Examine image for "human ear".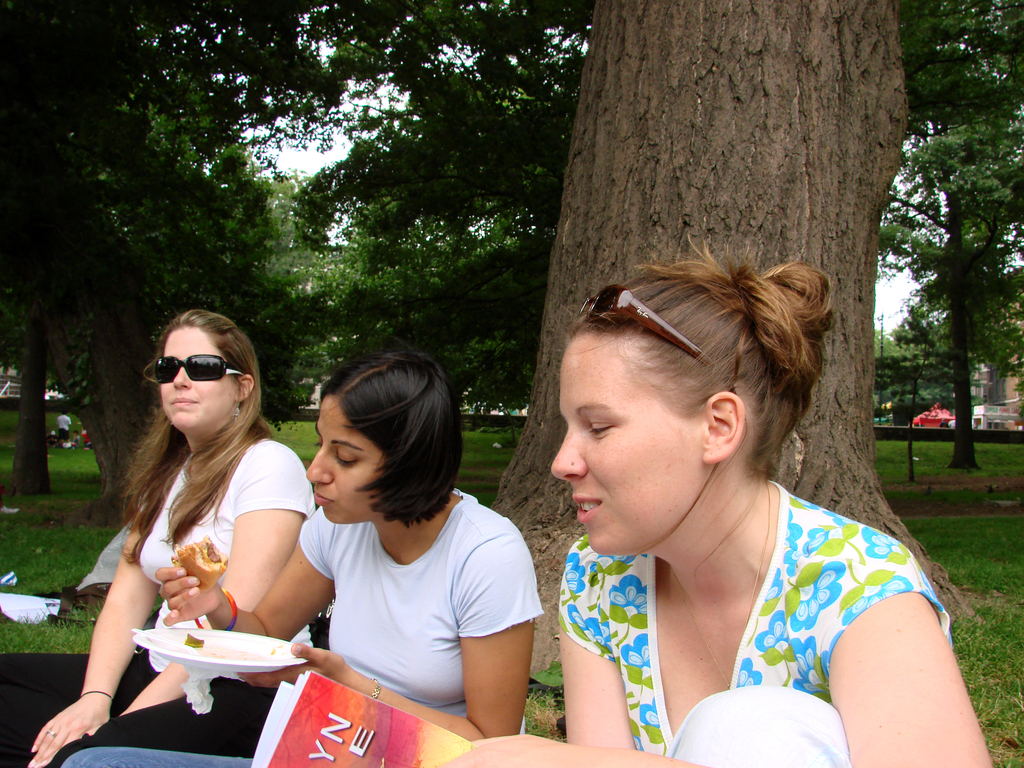
Examination result: 706,393,746,467.
